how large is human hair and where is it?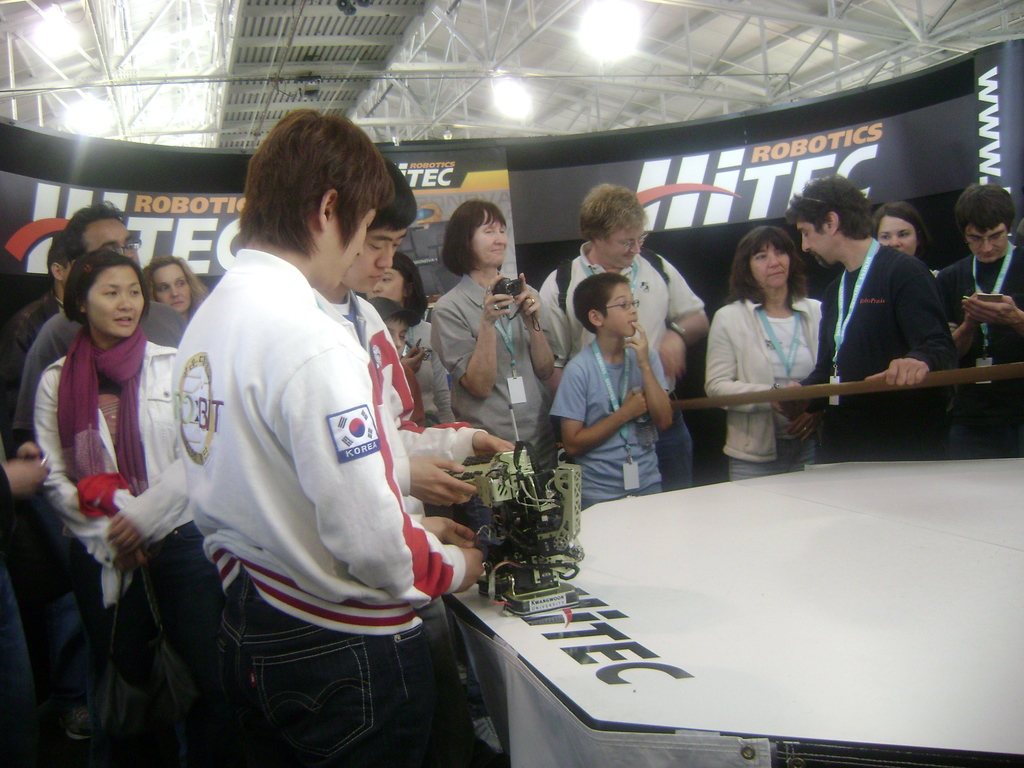
Bounding box: box(143, 259, 202, 312).
